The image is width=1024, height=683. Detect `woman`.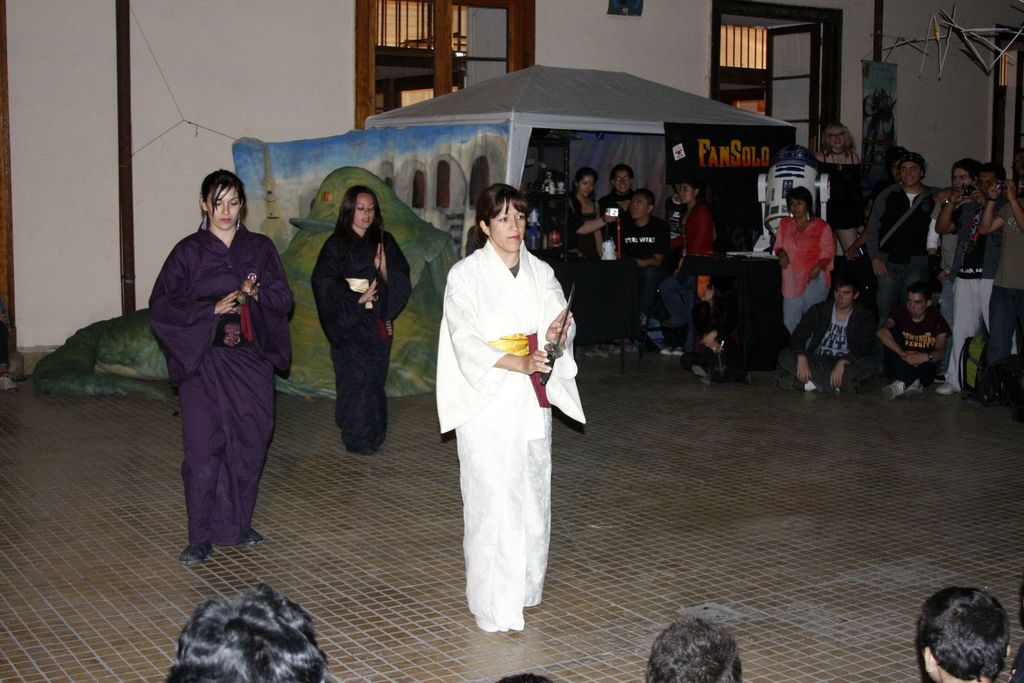
Detection: bbox=[777, 186, 836, 352].
